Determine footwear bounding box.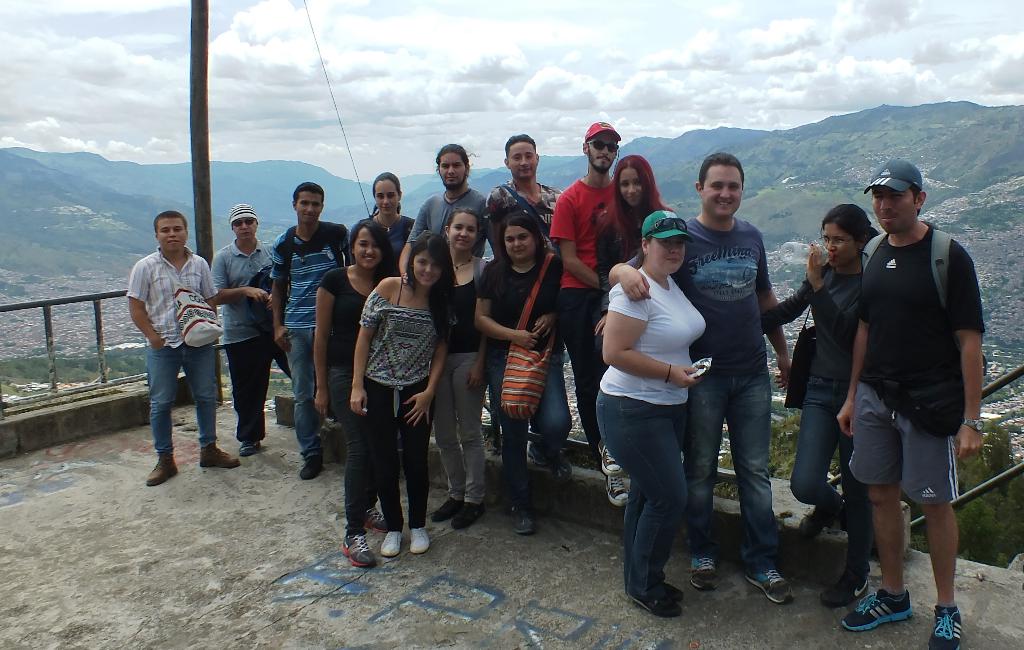
Determined: left=410, top=526, right=427, bottom=553.
